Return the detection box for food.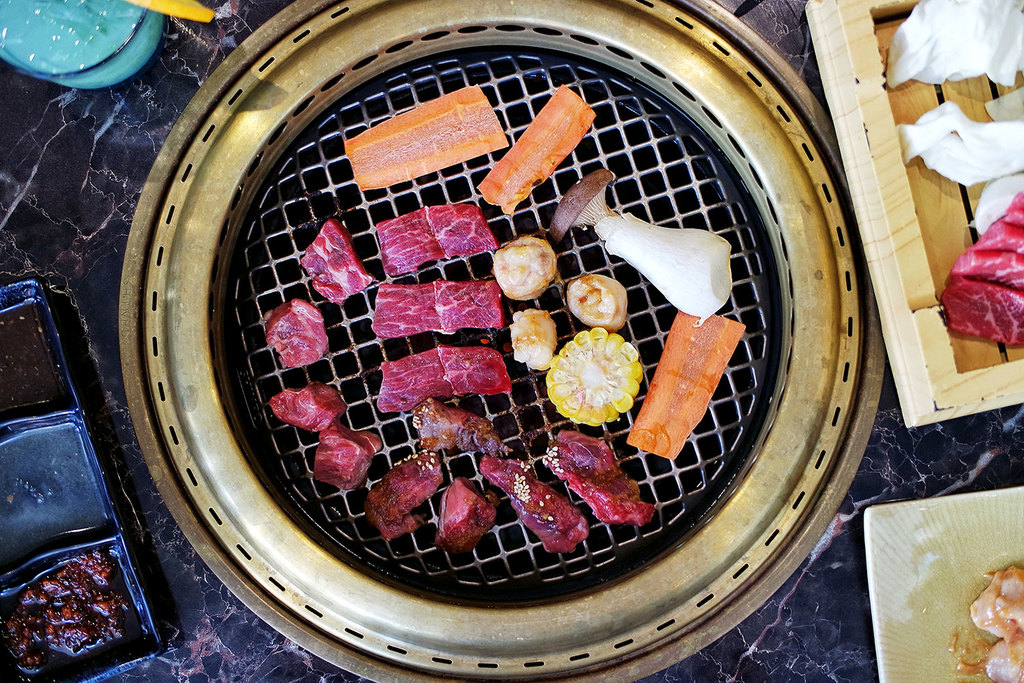
474 85 595 216.
